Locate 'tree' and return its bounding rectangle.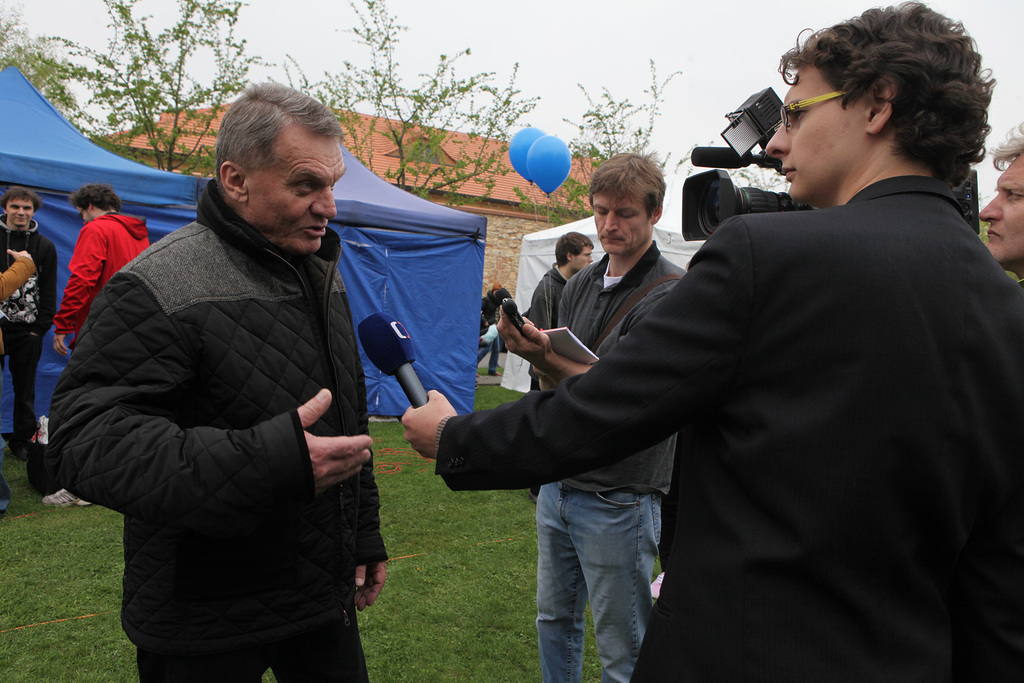
37, 0, 274, 174.
